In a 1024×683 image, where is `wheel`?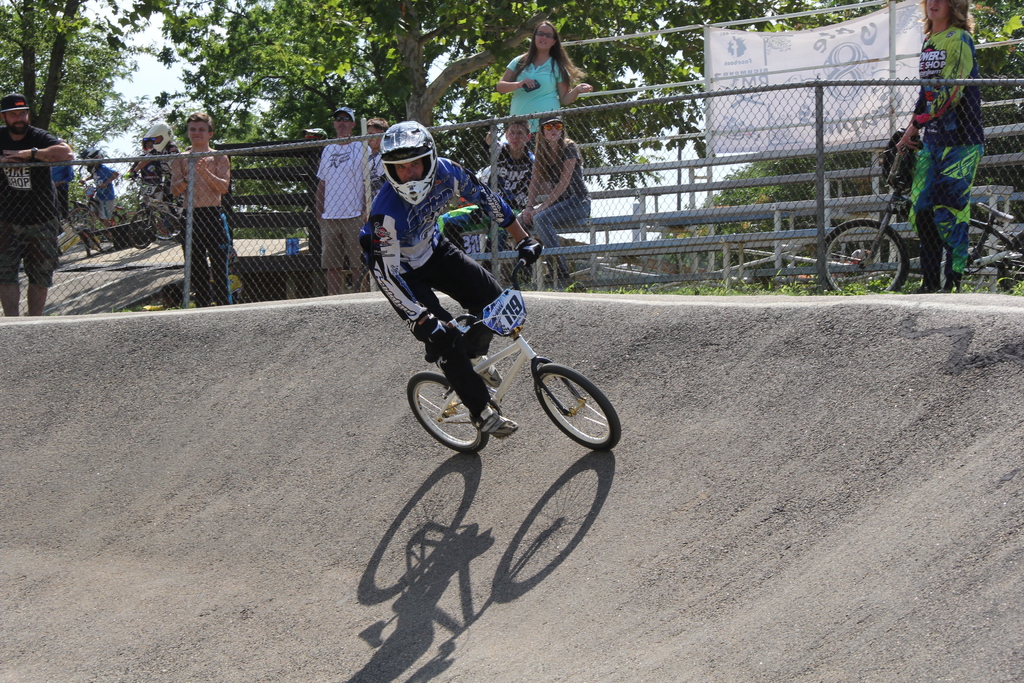
box=[150, 199, 180, 243].
